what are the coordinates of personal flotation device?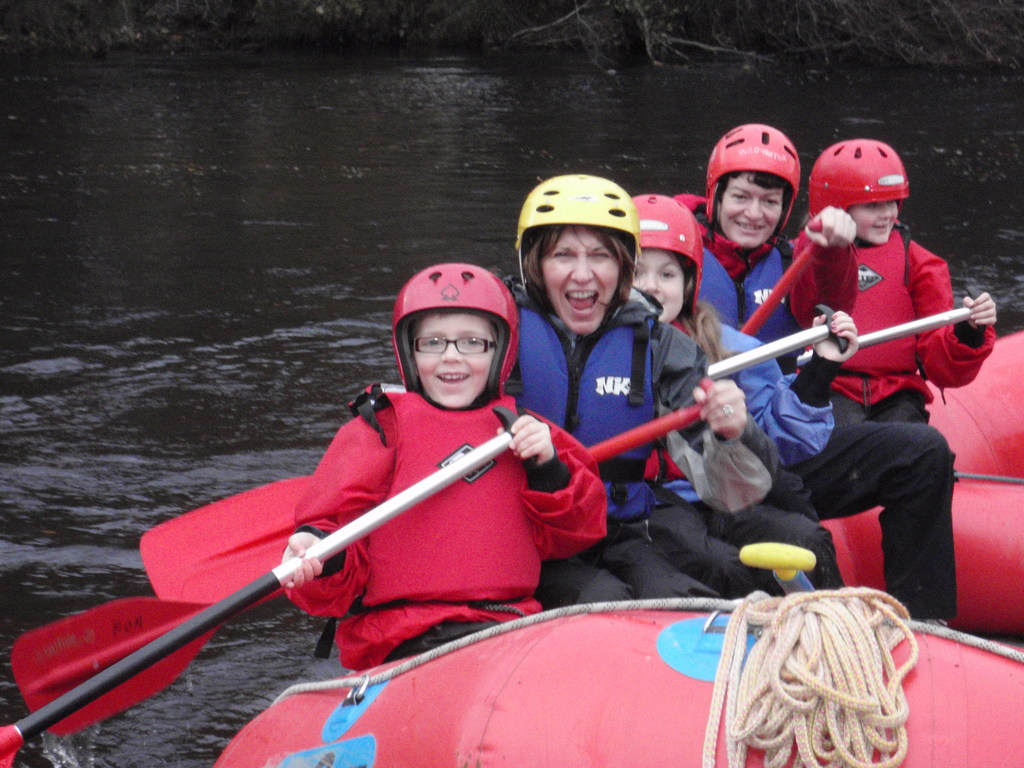
crop(691, 232, 806, 379).
